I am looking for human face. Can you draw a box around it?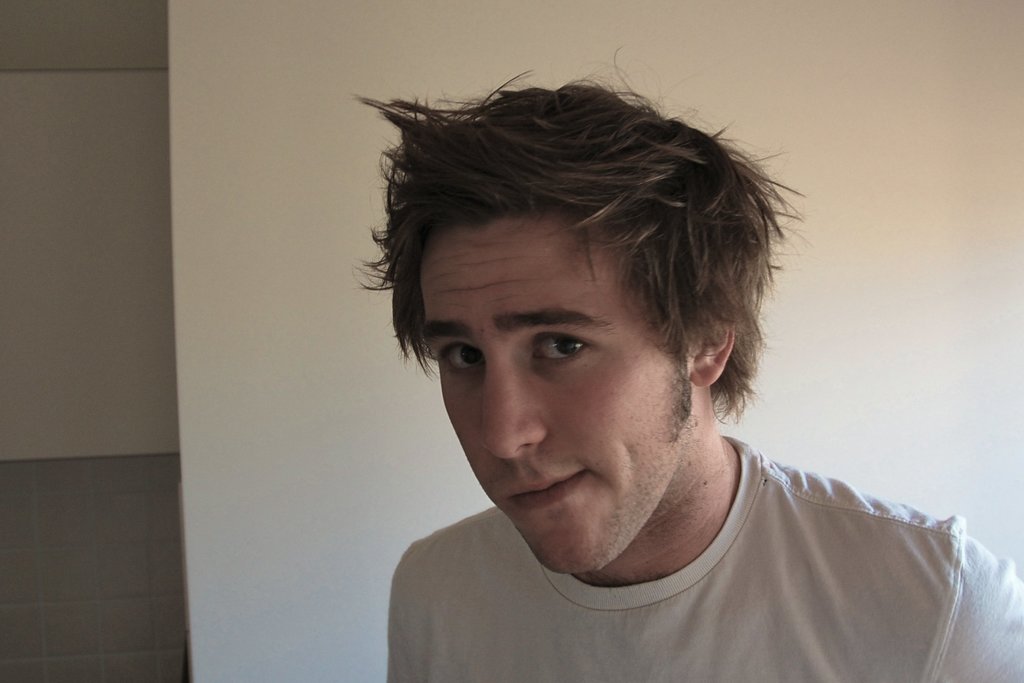
Sure, the bounding box is (x1=424, y1=227, x2=687, y2=576).
